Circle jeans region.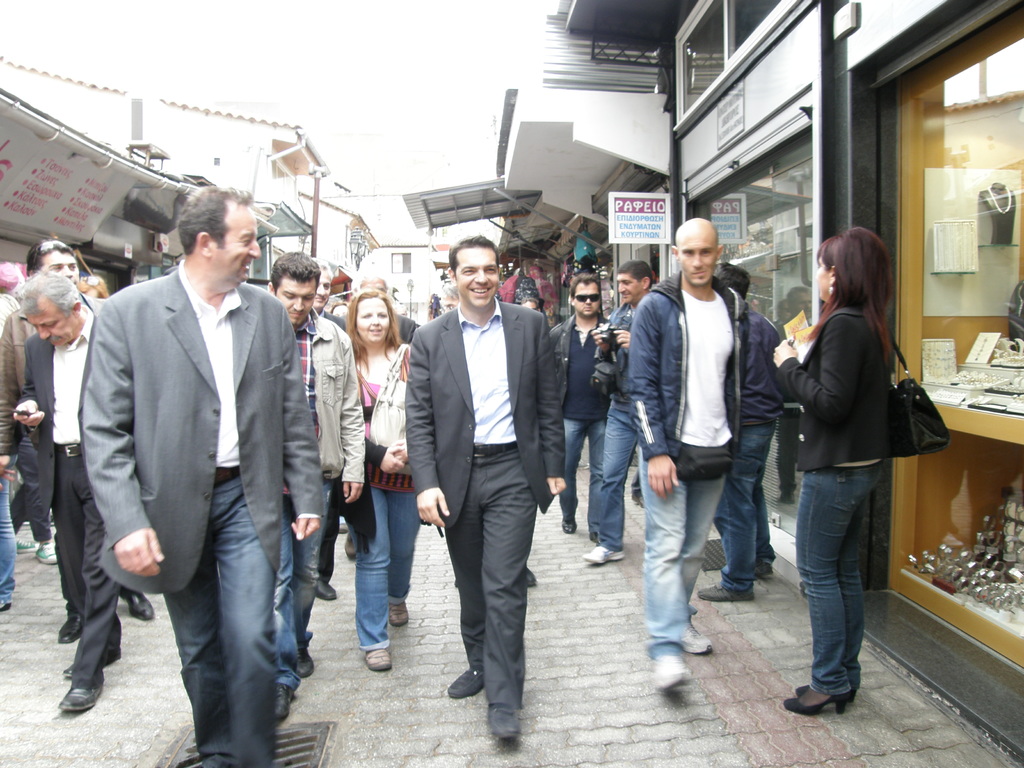
Region: crop(715, 418, 779, 593).
